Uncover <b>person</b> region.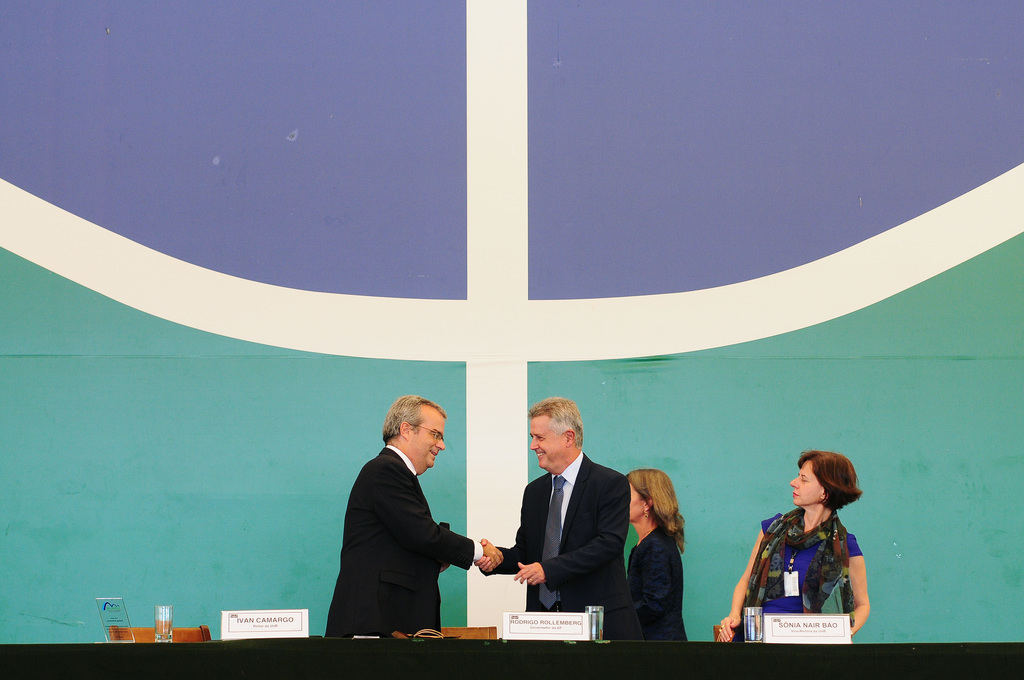
Uncovered: select_region(470, 395, 647, 639).
